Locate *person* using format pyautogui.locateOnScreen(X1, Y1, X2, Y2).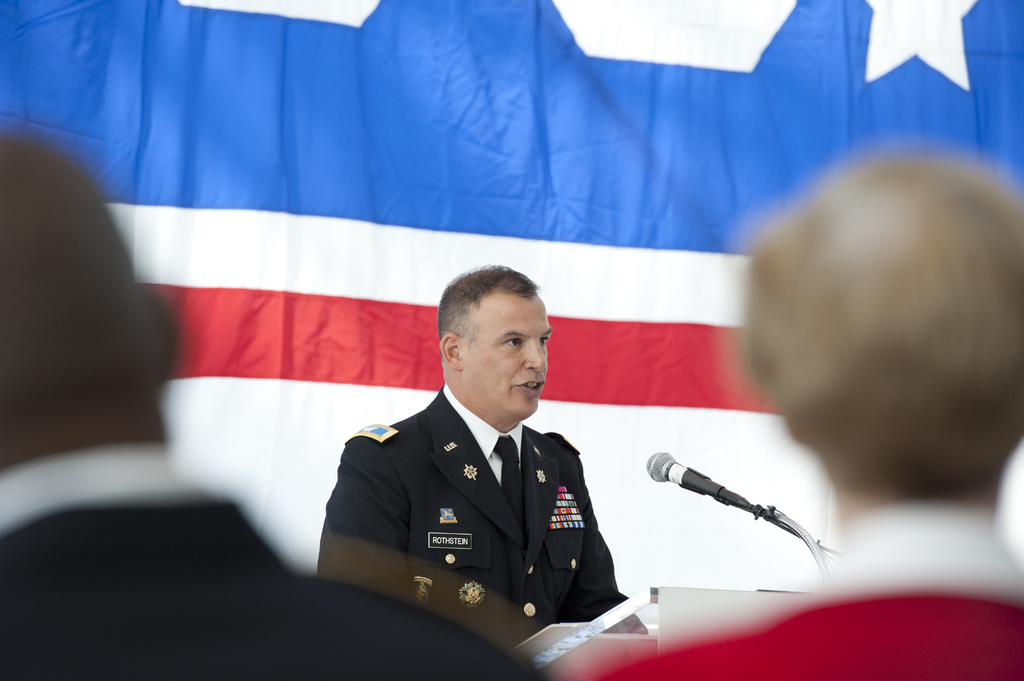
pyautogui.locateOnScreen(588, 120, 1023, 680).
